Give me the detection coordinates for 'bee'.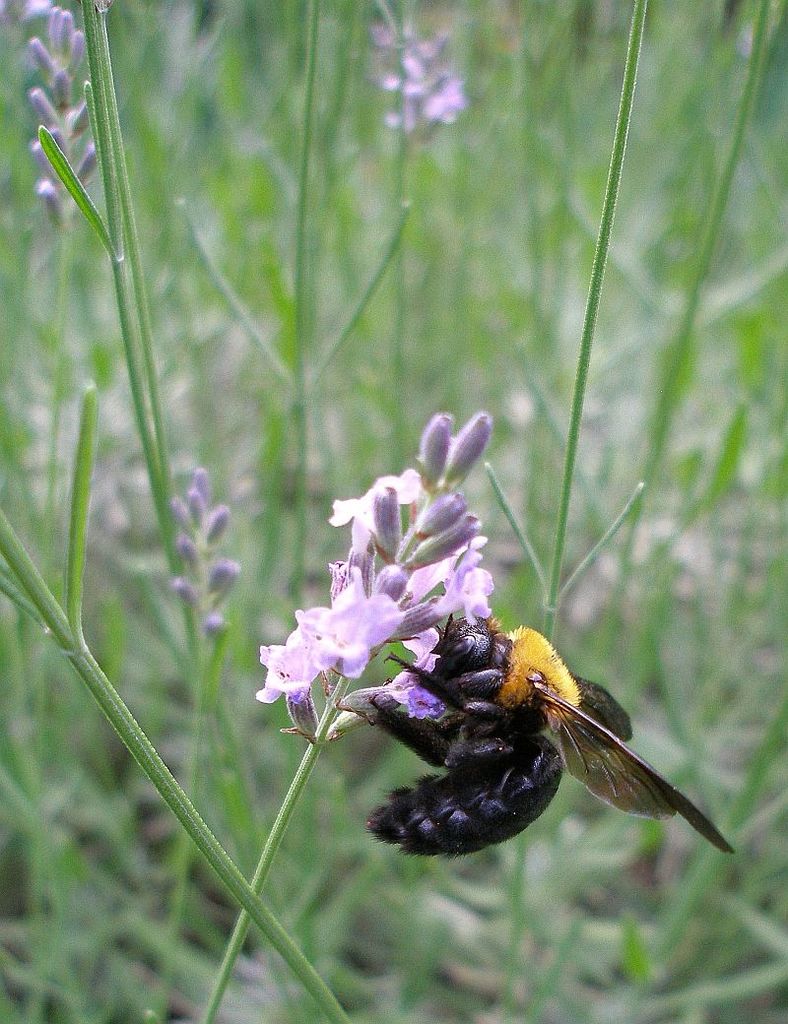
{"left": 352, "top": 634, "right": 723, "bottom": 862}.
